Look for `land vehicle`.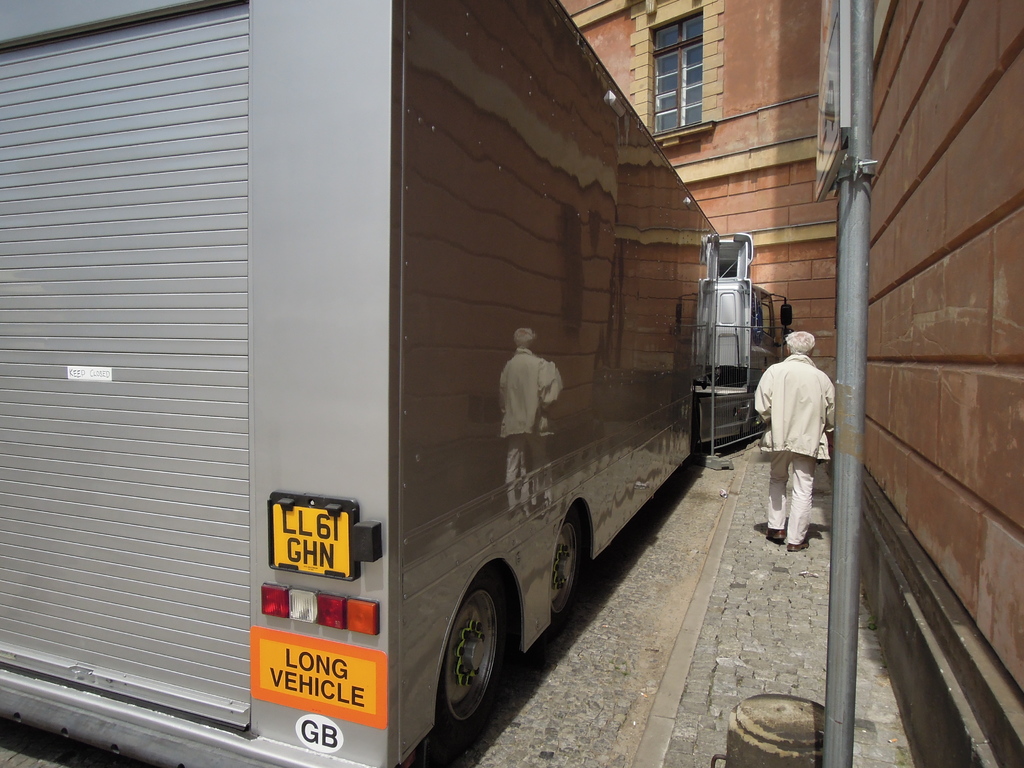
Found: region(56, 117, 802, 746).
